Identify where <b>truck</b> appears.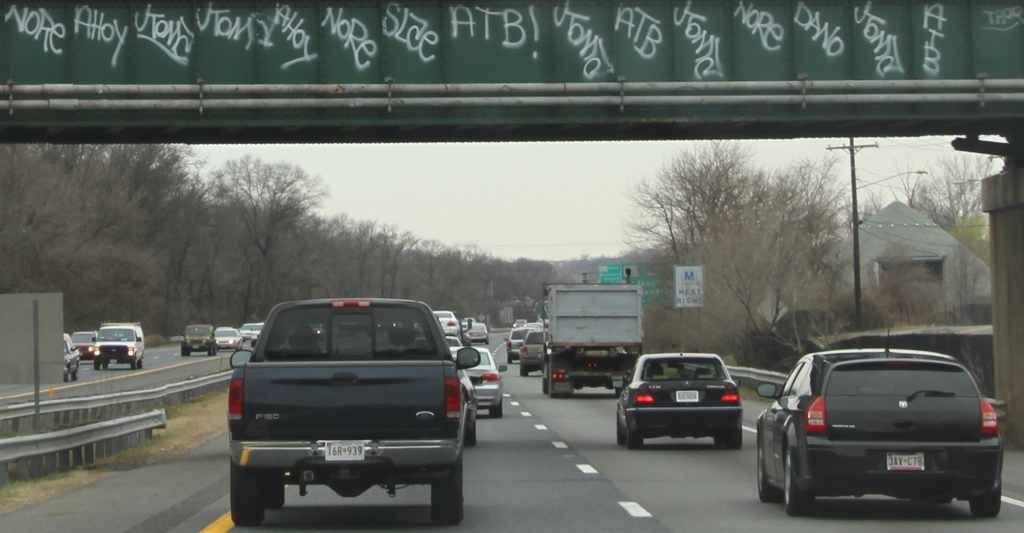
Appears at select_region(219, 304, 502, 521).
